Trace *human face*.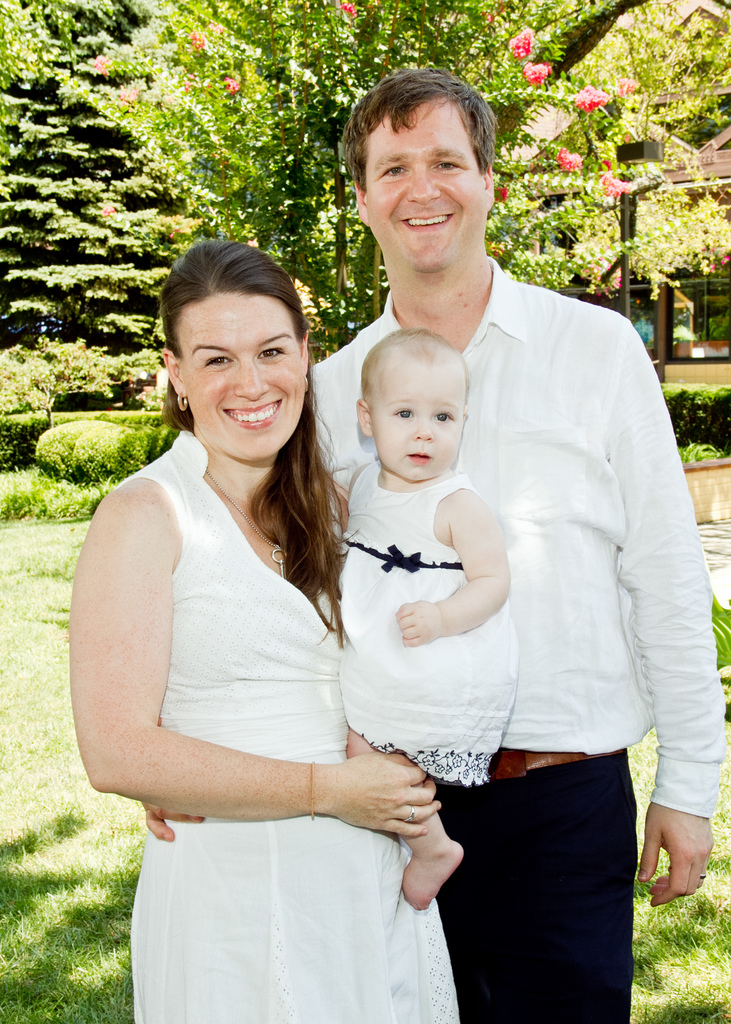
Traced to (left=174, top=290, right=305, bottom=461).
